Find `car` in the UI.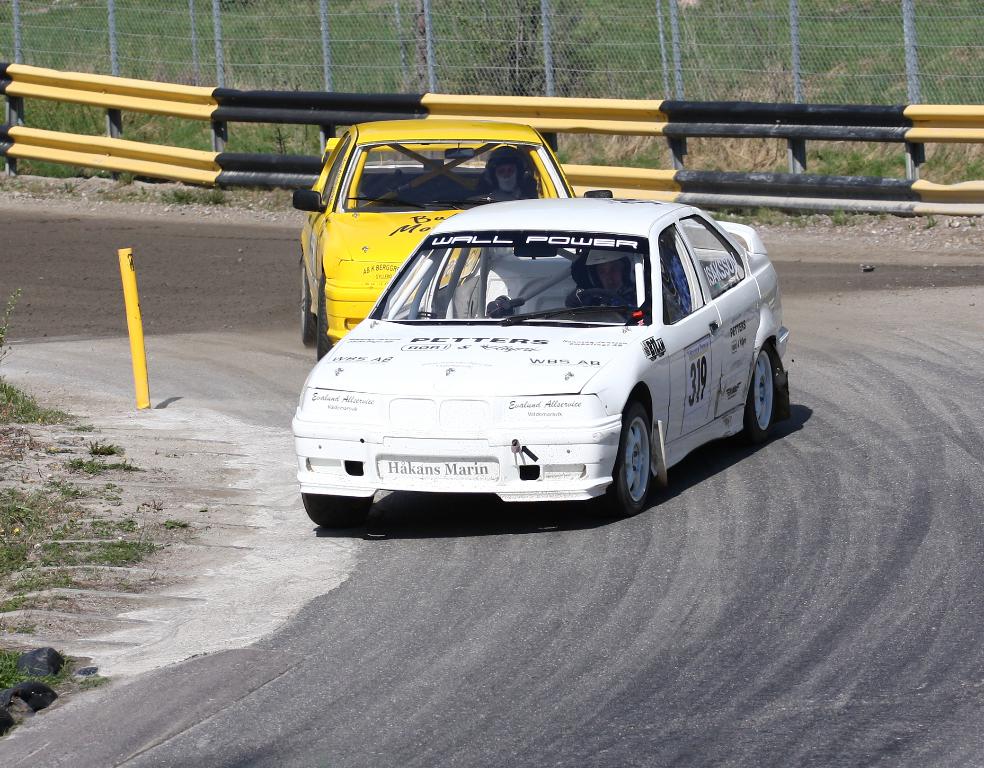
UI element at Rect(296, 196, 779, 524).
